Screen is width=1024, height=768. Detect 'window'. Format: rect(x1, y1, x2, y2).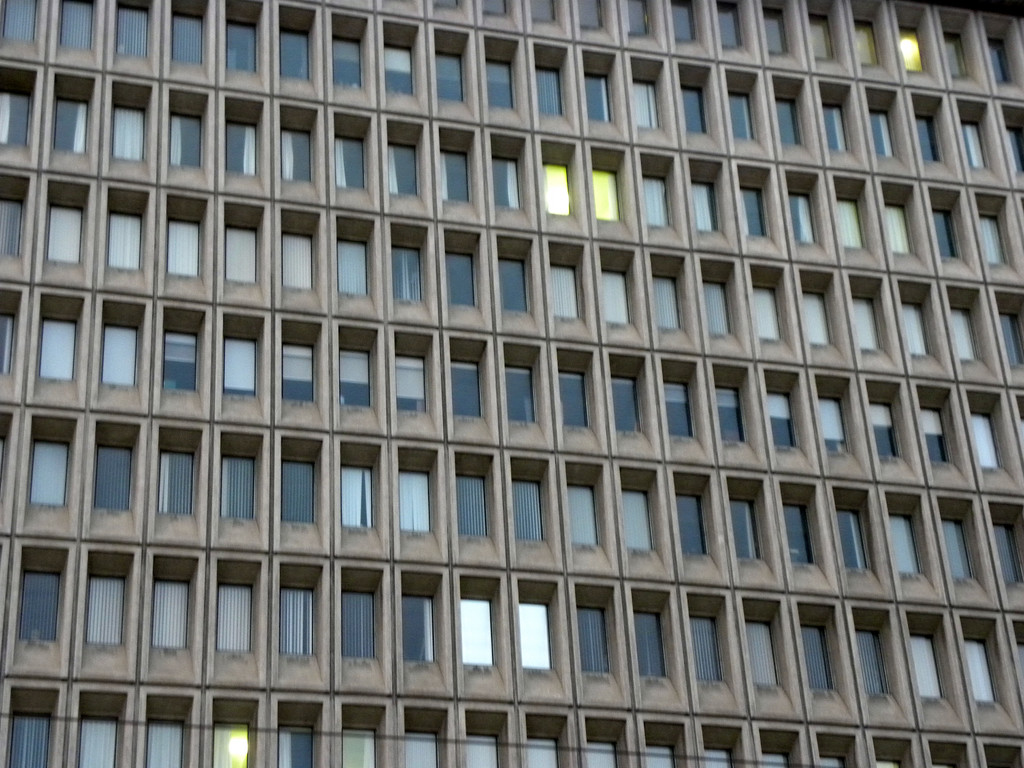
rect(946, 284, 999, 381).
